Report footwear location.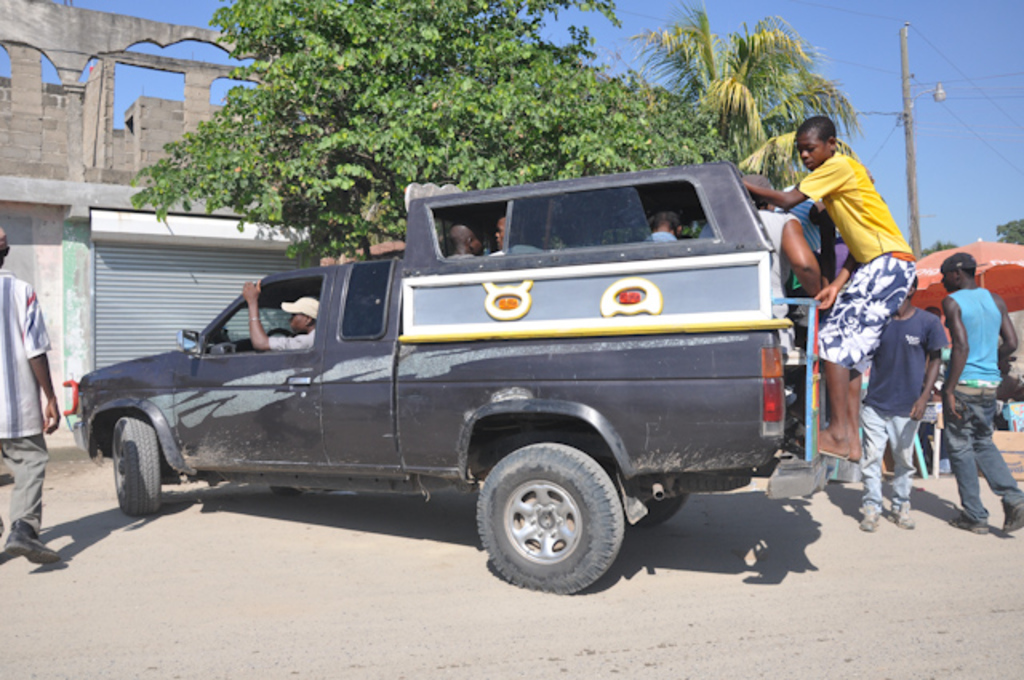
Report: <bbox>3, 522, 64, 565</bbox>.
